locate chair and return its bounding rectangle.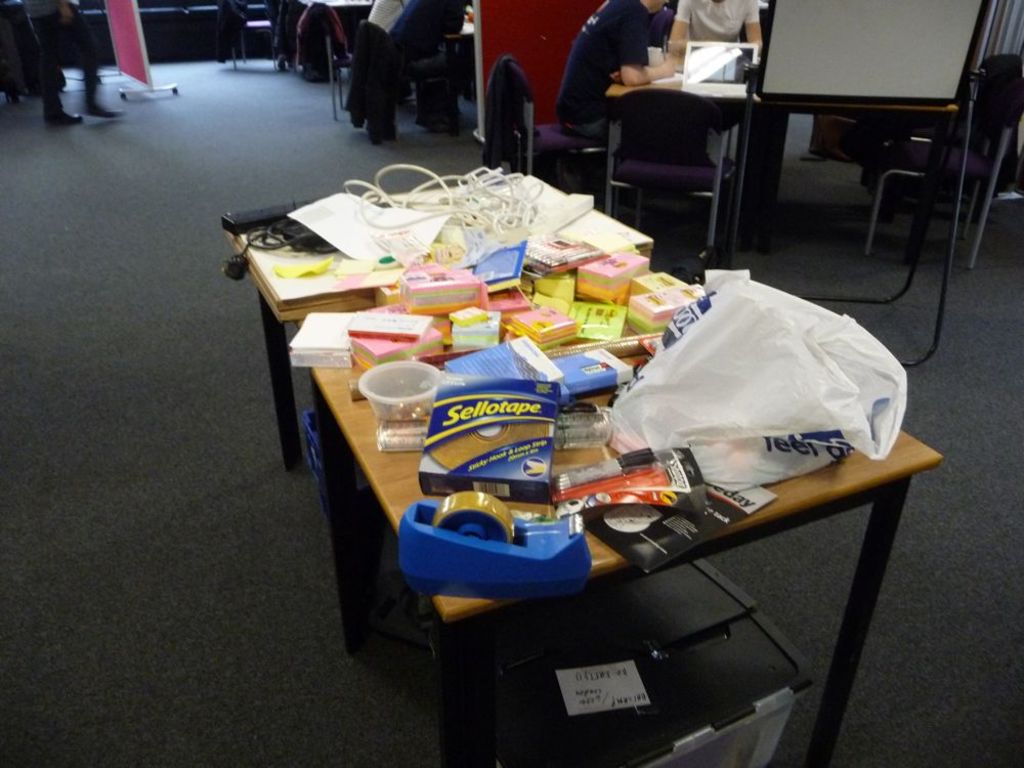
217,0,285,75.
